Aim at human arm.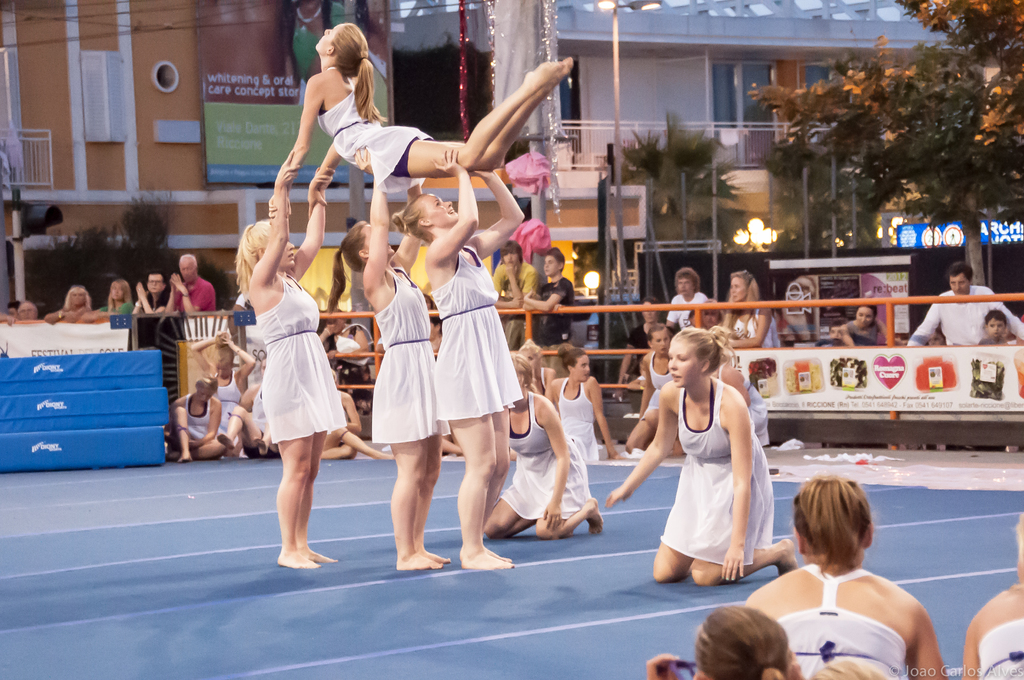
Aimed at detection(474, 156, 527, 257).
